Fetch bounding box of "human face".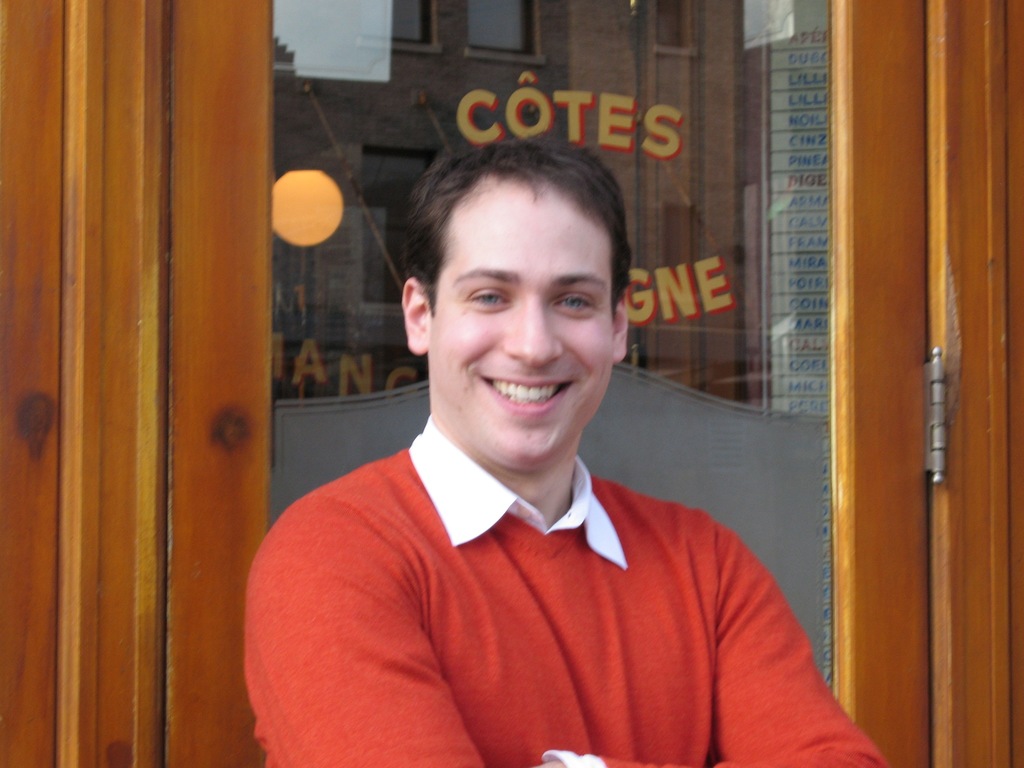
Bbox: detection(433, 180, 616, 468).
